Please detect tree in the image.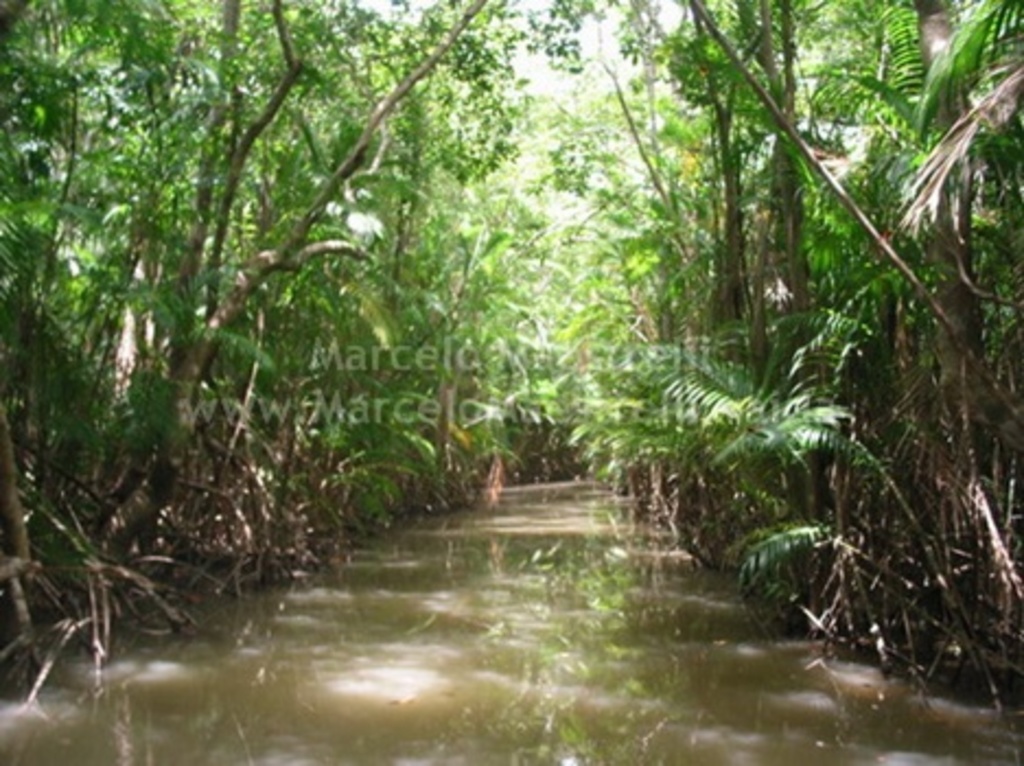
Rect(0, 0, 621, 648).
